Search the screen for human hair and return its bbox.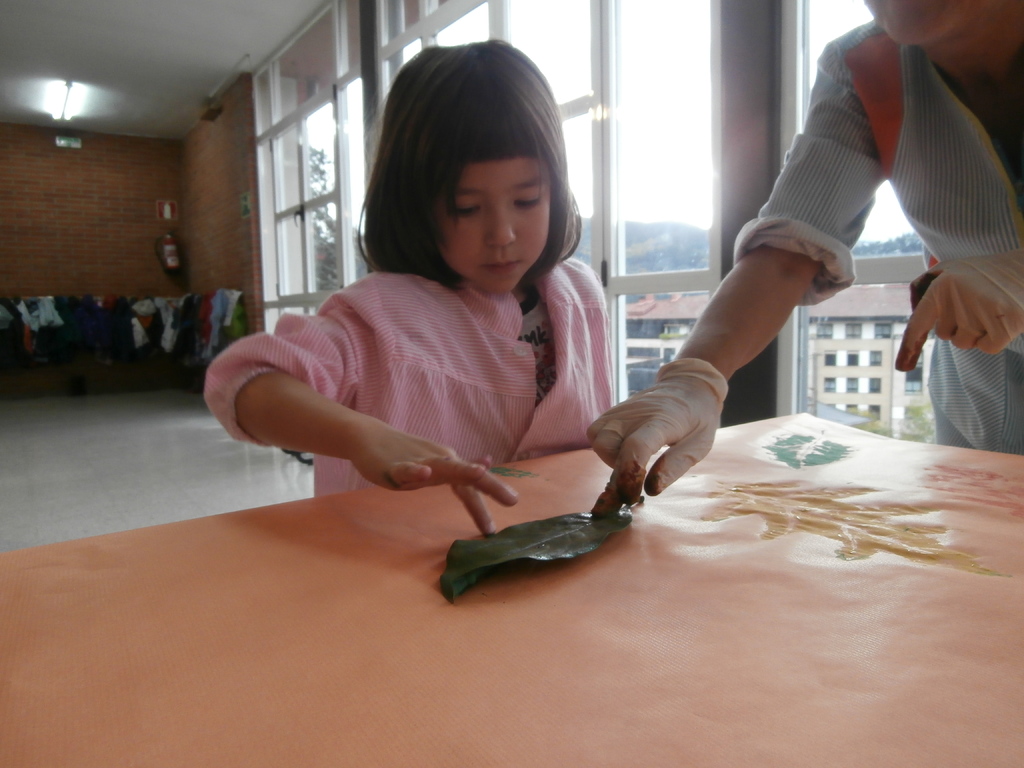
Found: detection(353, 35, 584, 307).
